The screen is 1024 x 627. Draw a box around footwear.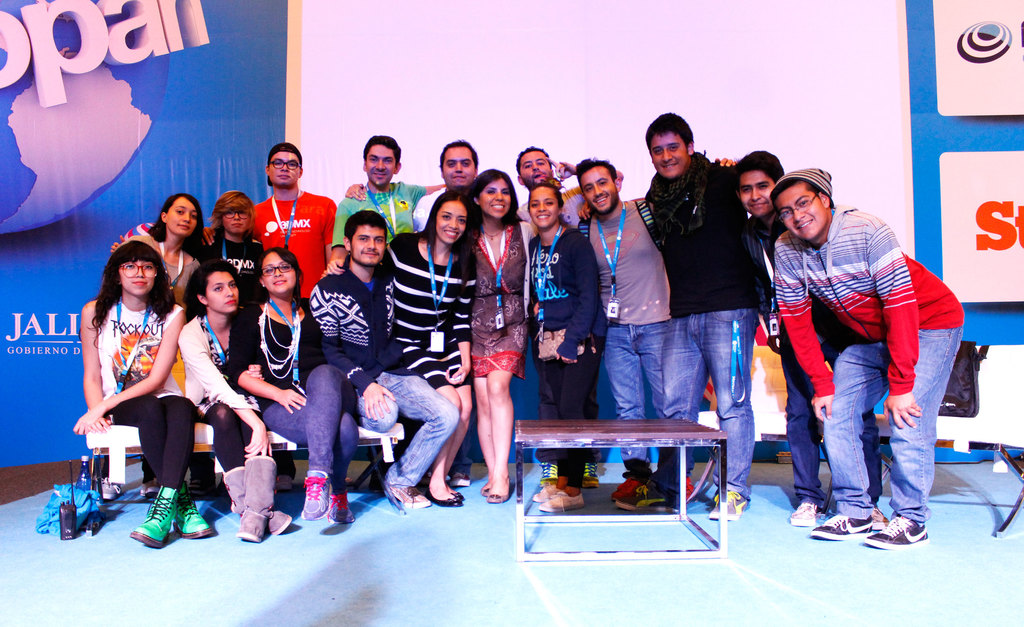
<region>238, 455, 275, 541</region>.
